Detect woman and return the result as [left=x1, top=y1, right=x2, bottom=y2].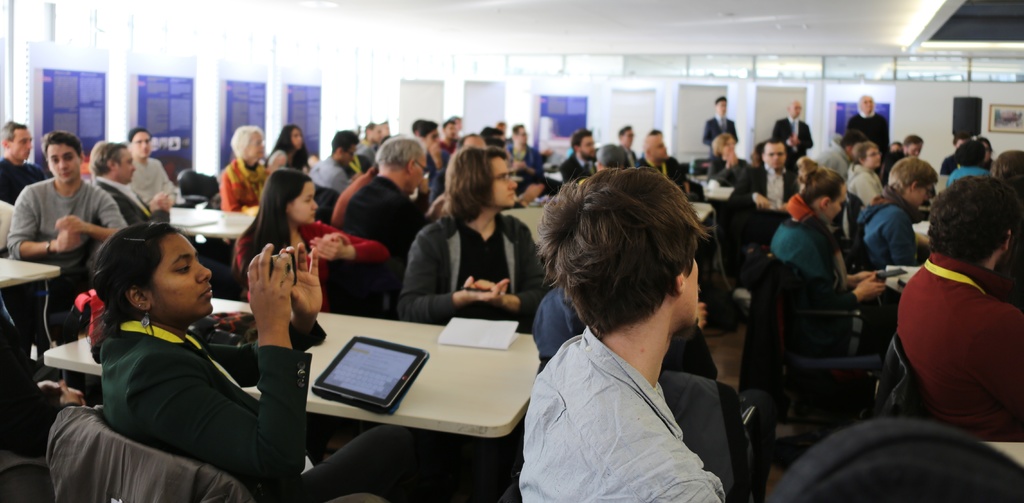
[left=228, top=161, right=388, bottom=308].
